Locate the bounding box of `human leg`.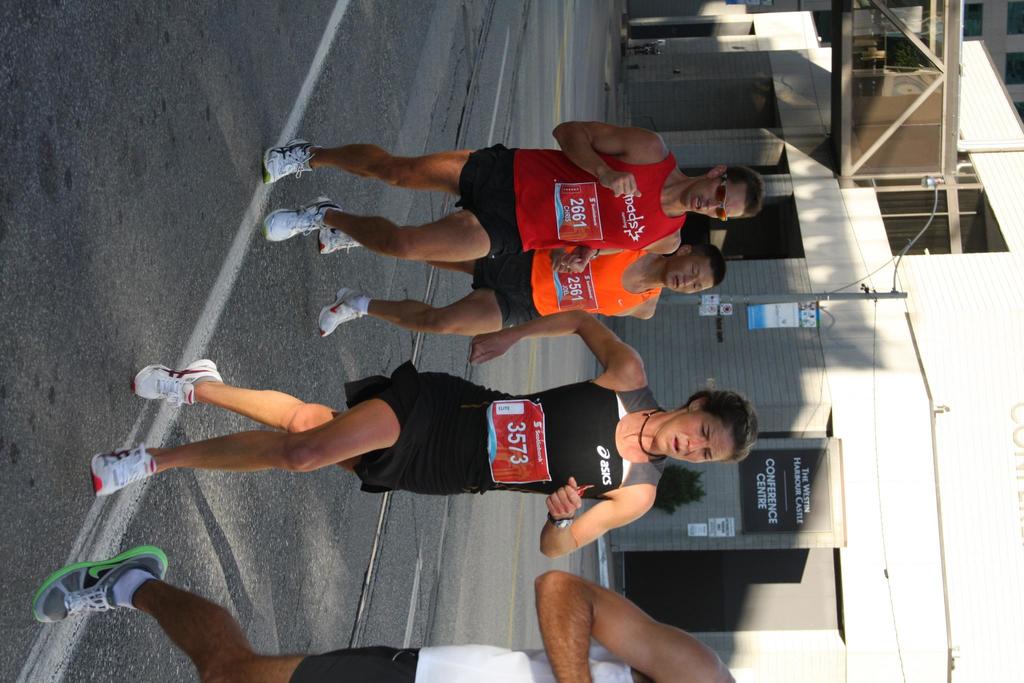
Bounding box: {"x1": 134, "y1": 357, "x2": 413, "y2": 498}.
